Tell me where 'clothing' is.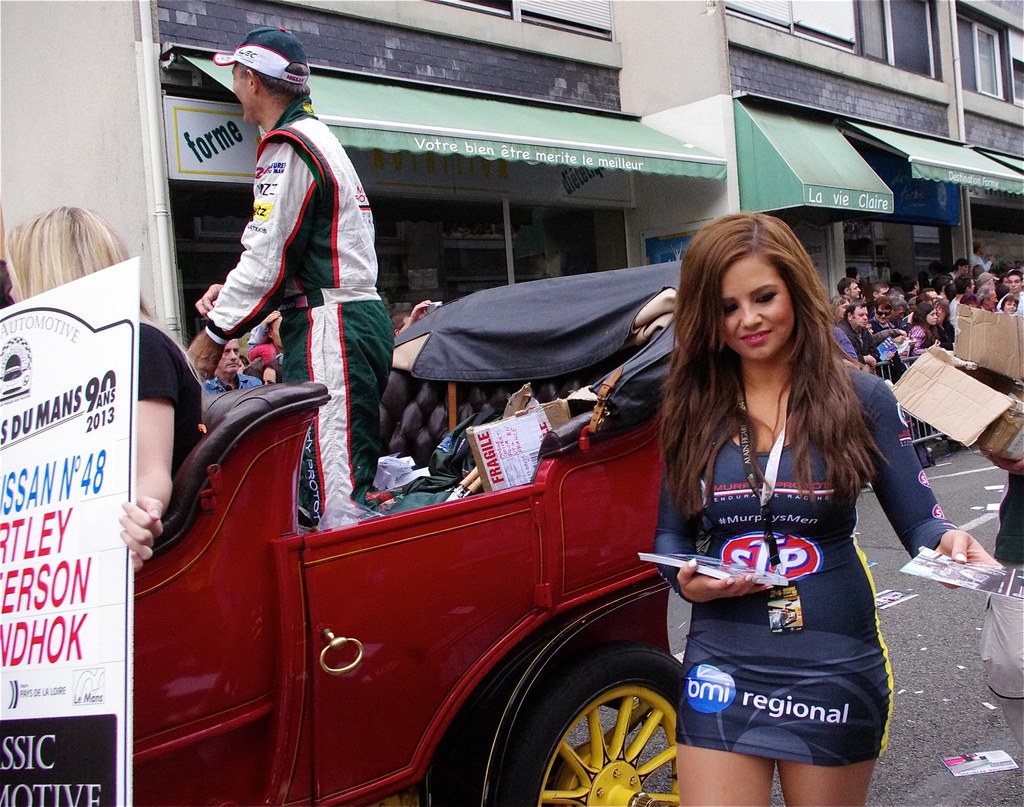
'clothing' is at l=137, t=320, r=200, b=484.
